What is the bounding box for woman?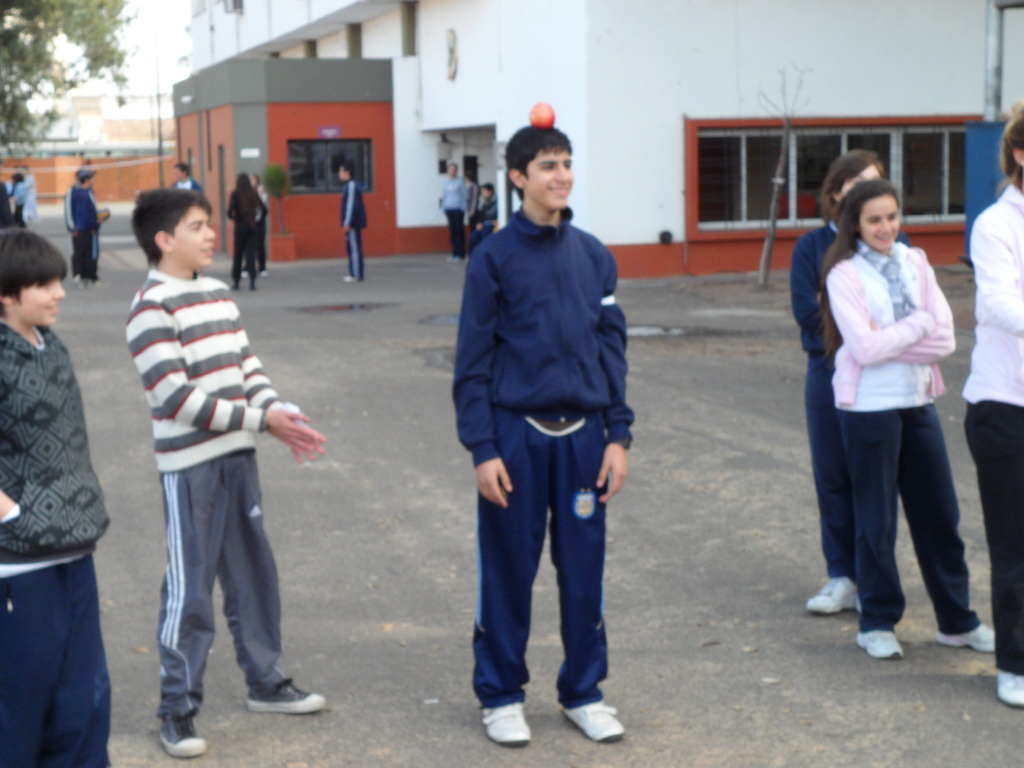
225:172:269:296.
